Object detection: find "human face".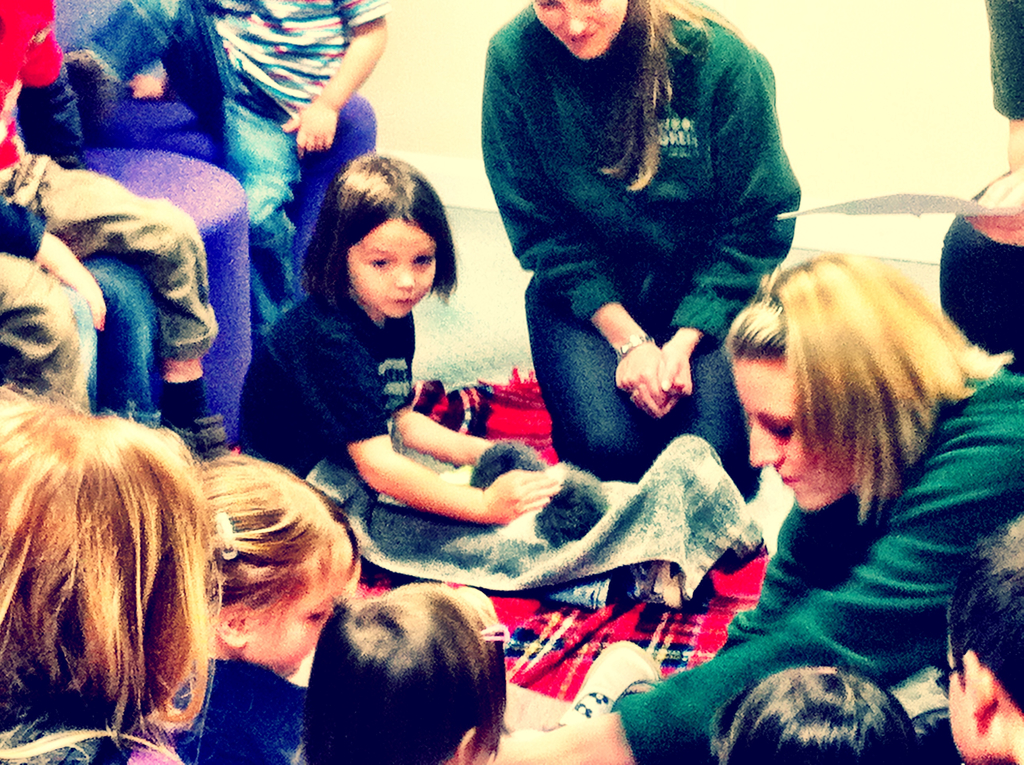
bbox=(531, 0, 634, 65).
